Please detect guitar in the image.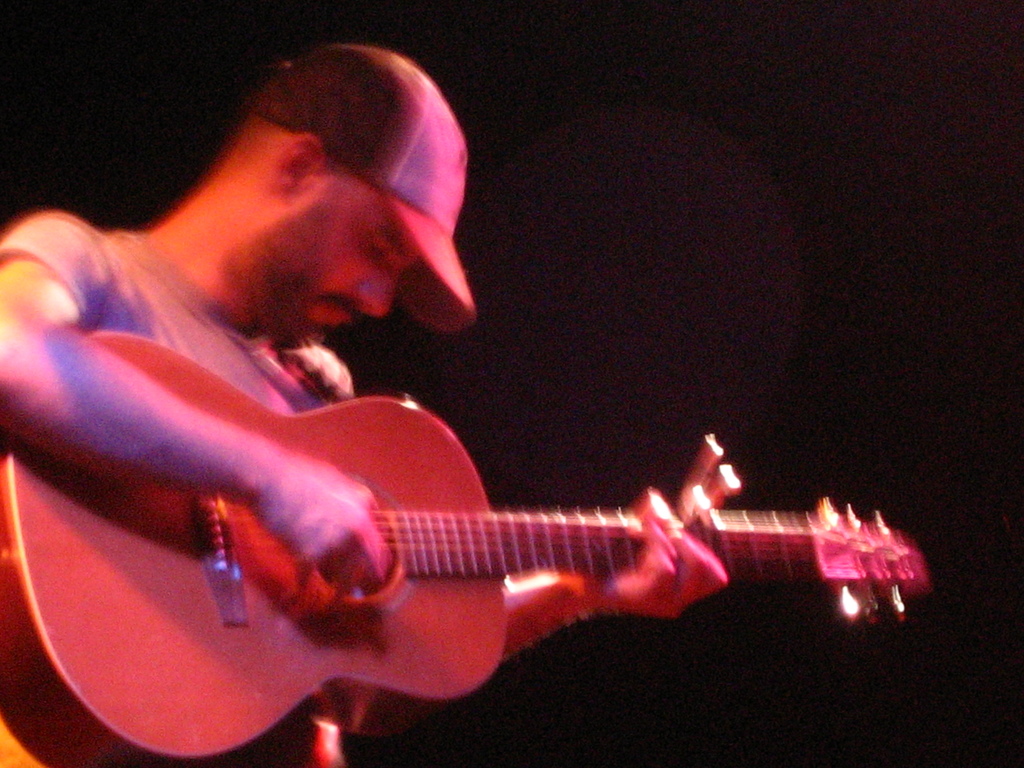
region(0, 325, 924, 767).
